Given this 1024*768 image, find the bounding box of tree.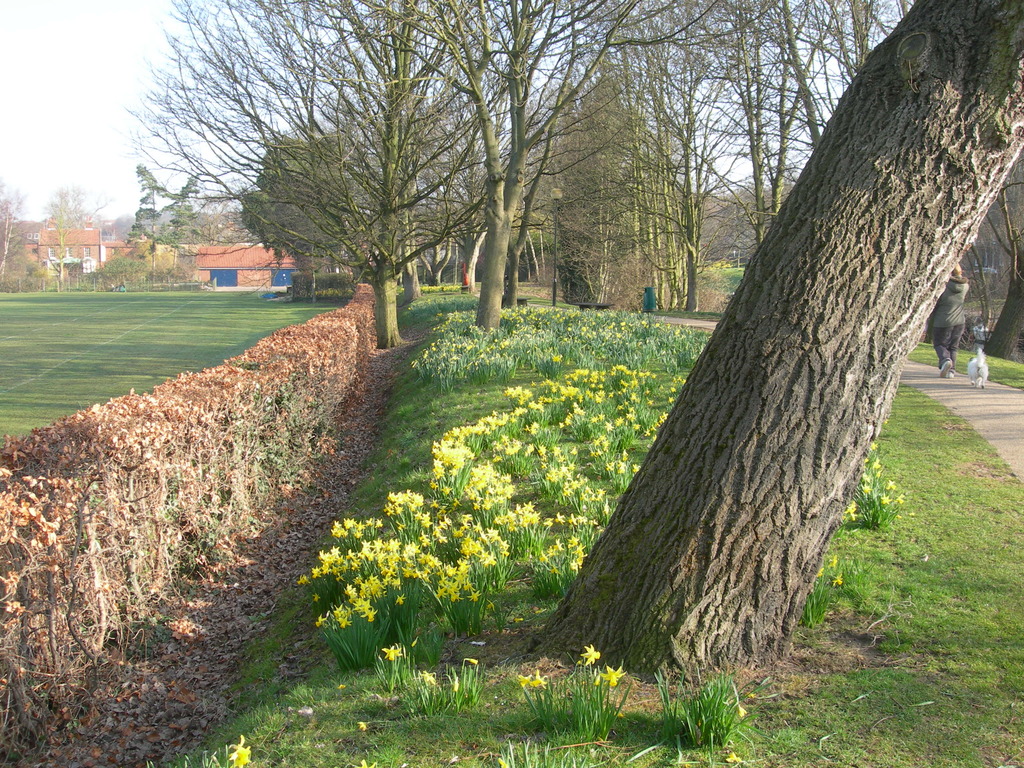
select_region(257, 0, 723, 336).
